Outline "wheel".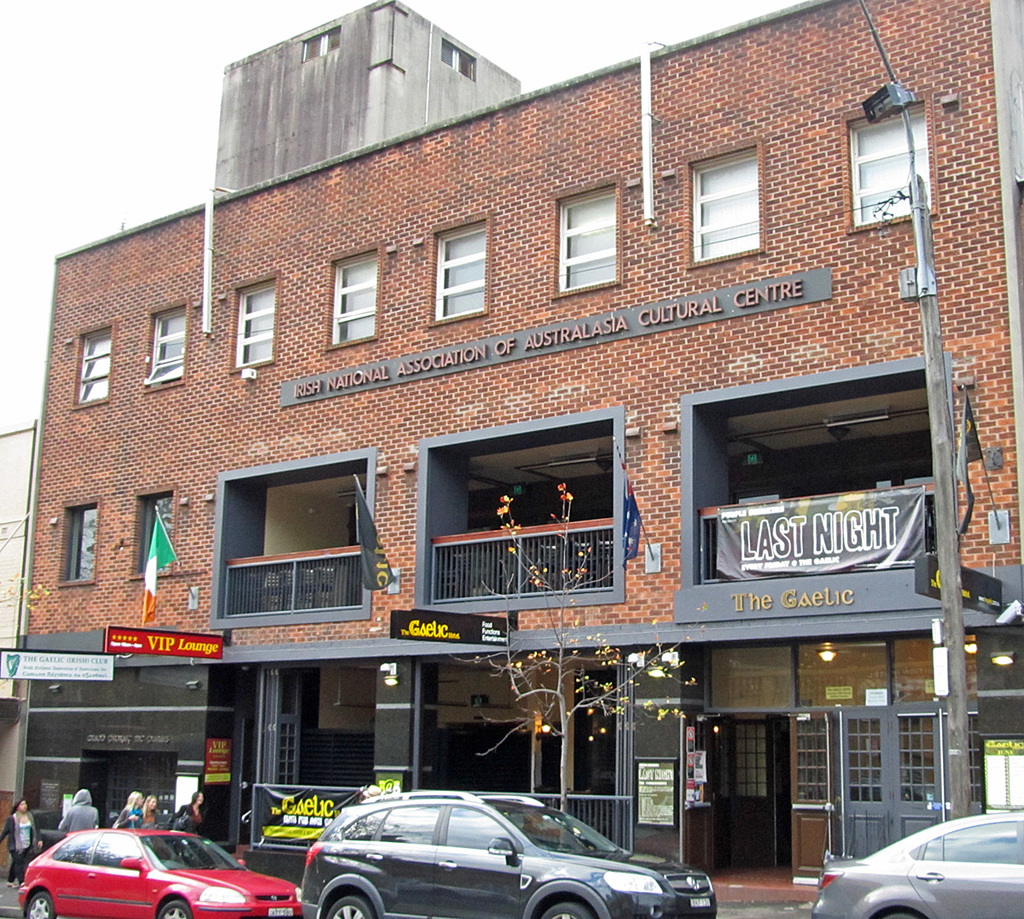
Outline: (25, 891, 54, 918).
